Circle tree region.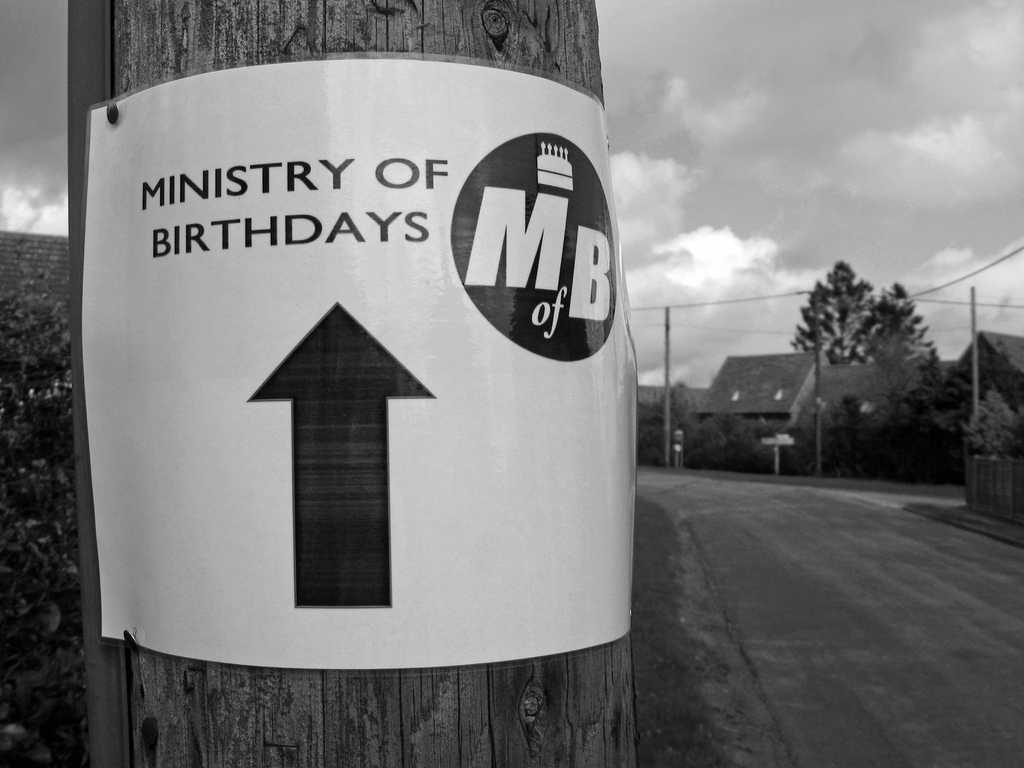
Region: bbox=(851, 280, 935, 369).
